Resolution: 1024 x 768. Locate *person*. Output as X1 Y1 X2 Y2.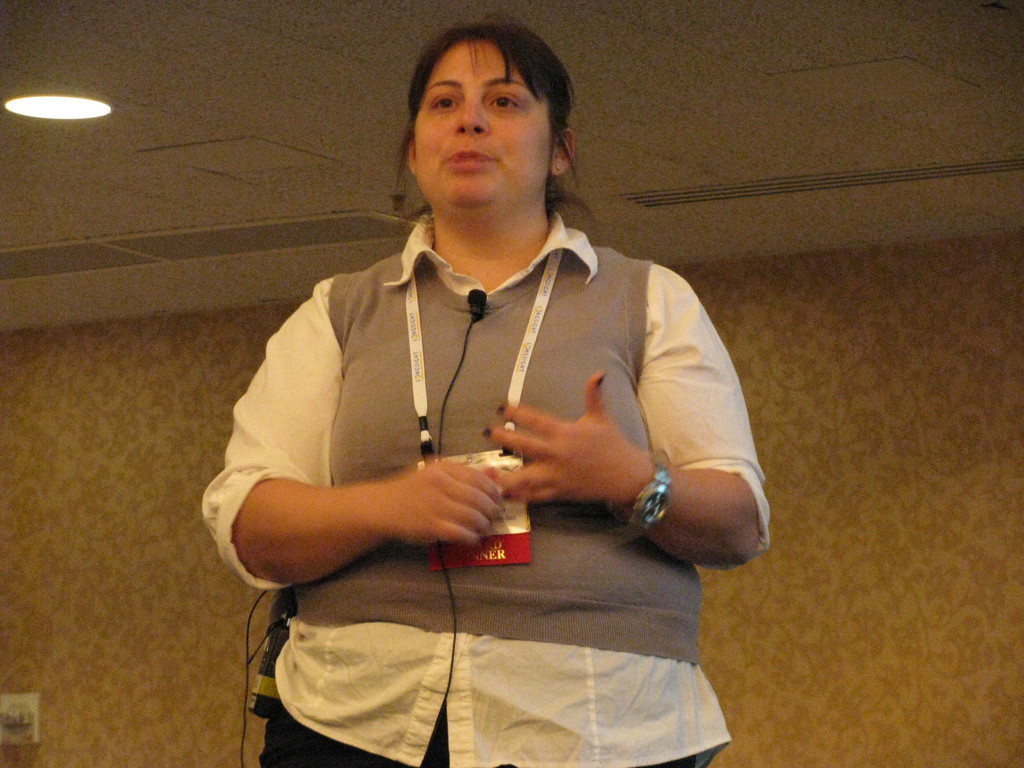
204 15 772 767.
